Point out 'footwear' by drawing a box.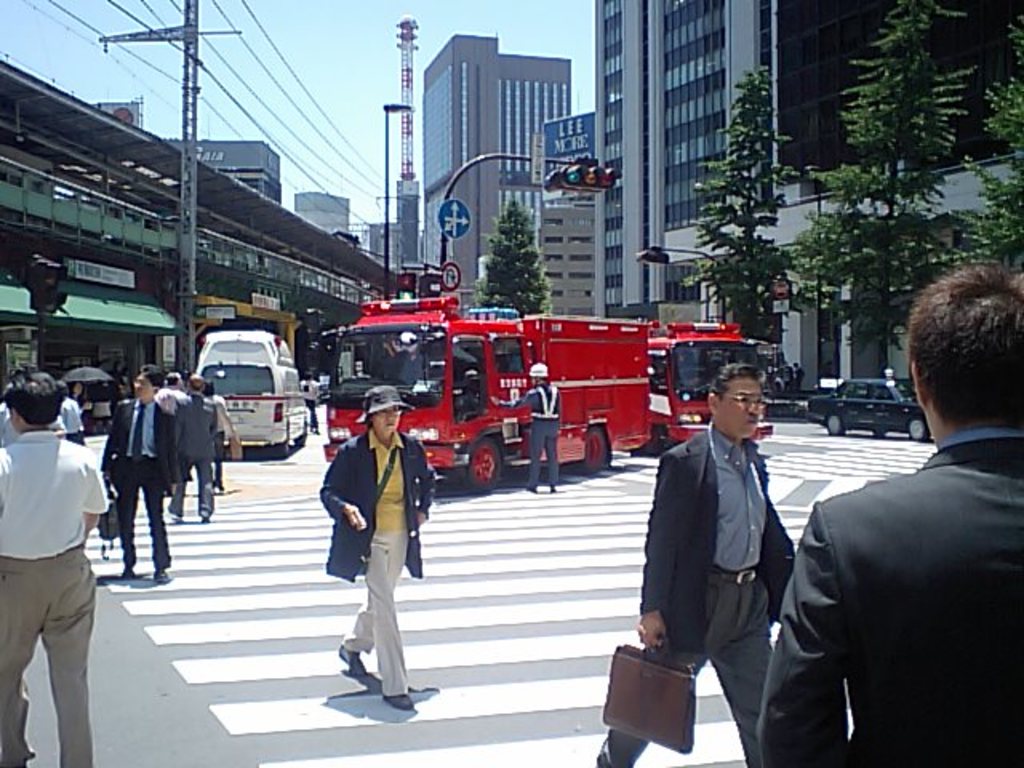
<bbox>522, 483, 541, 499</bbox>.
